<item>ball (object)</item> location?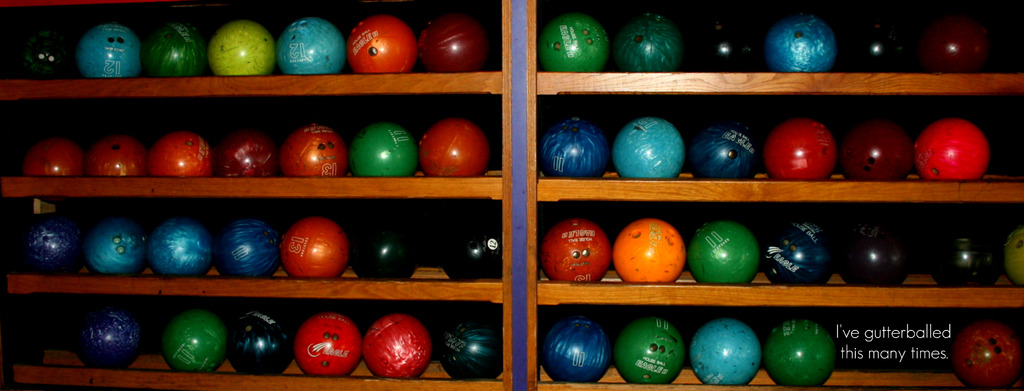
(left=609, top=320, right=688, bottom=383)
